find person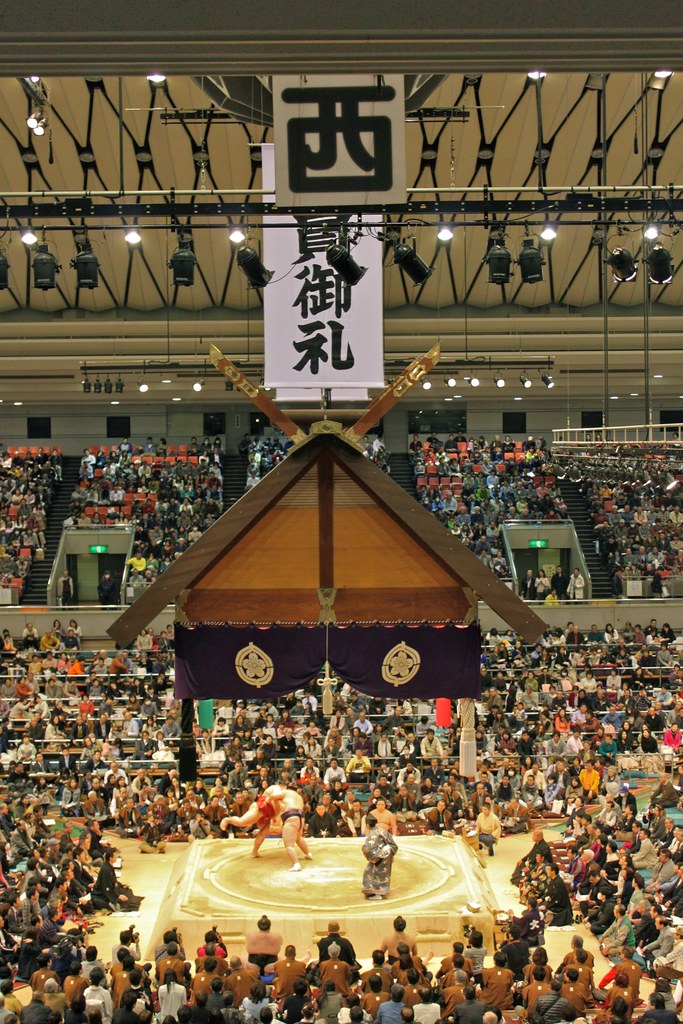
region(280, 973, 310, 1022)
